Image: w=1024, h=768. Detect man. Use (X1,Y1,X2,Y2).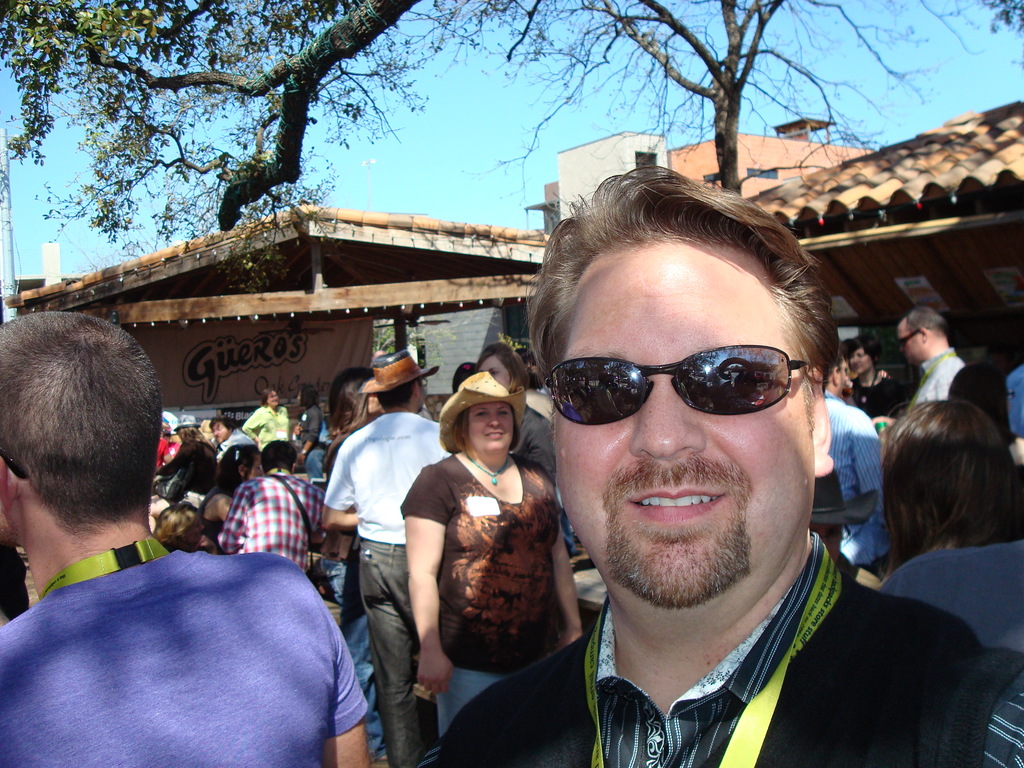
(0,341,334,765).
